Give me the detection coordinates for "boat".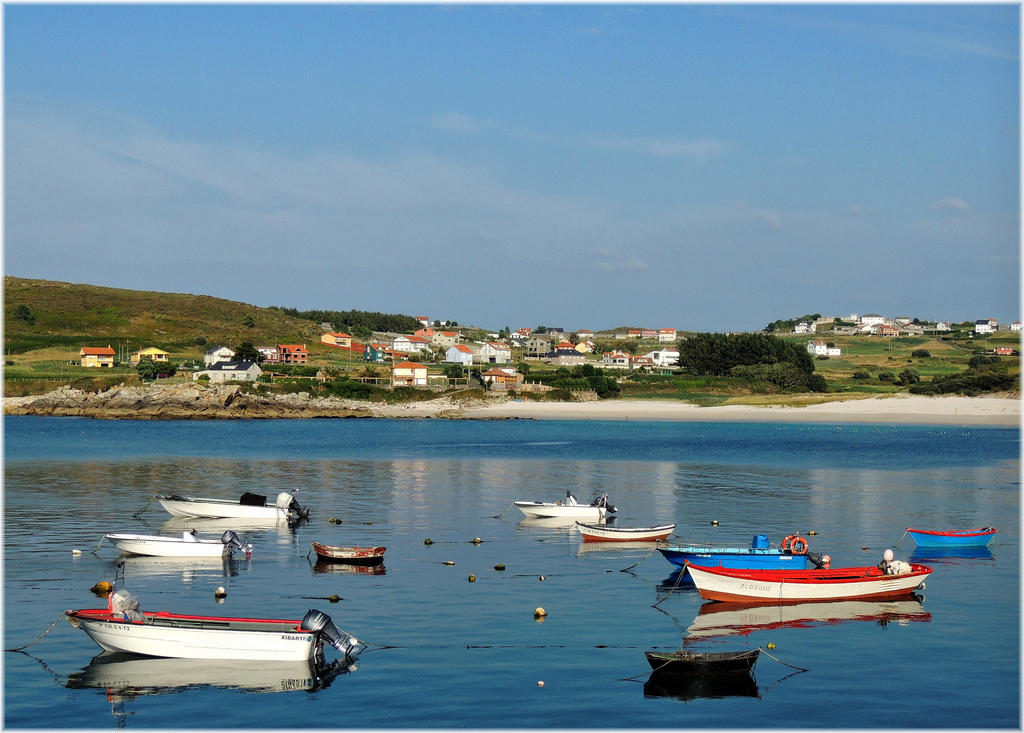
(x1=165, y1=483, x2=280, y2=529).
